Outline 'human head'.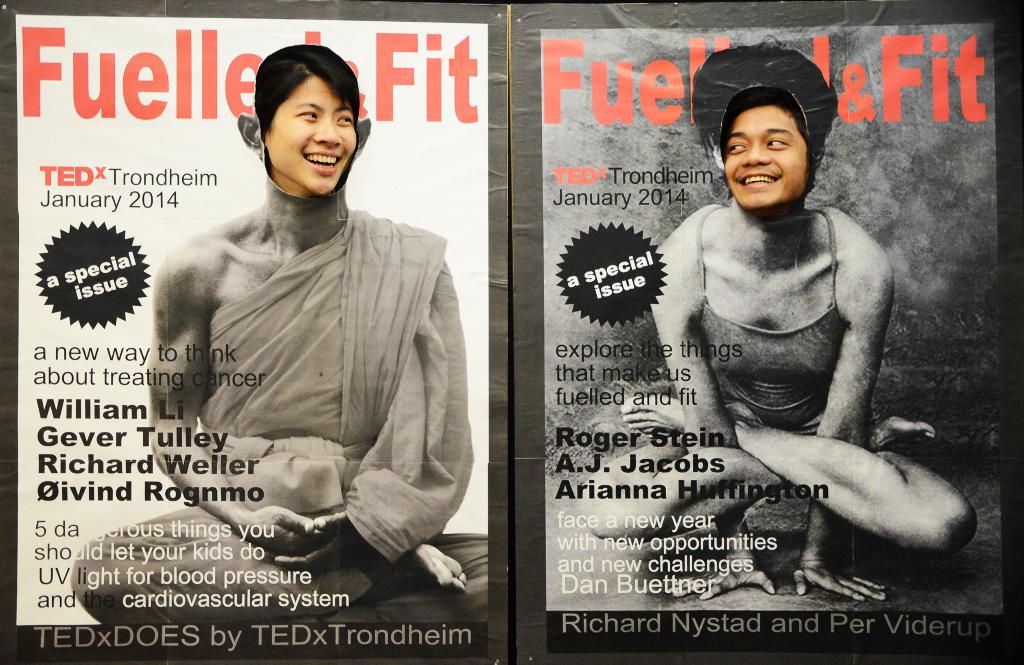
Outline: region(709, 58, 833, 213).
